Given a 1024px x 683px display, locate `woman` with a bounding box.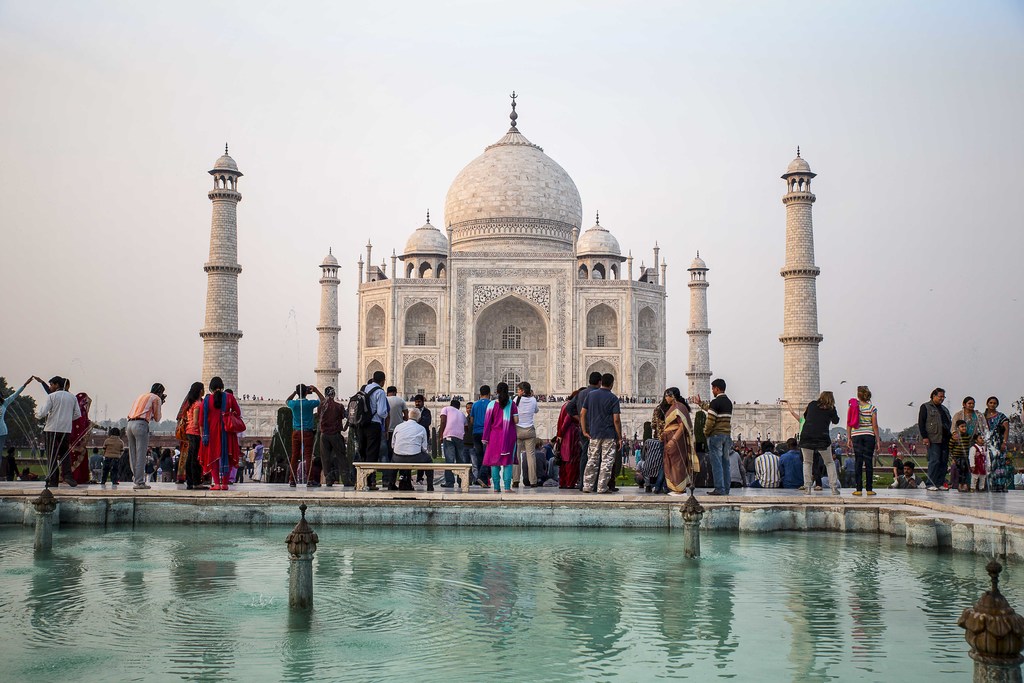
Located: rect(554, 390, 586, 491).
